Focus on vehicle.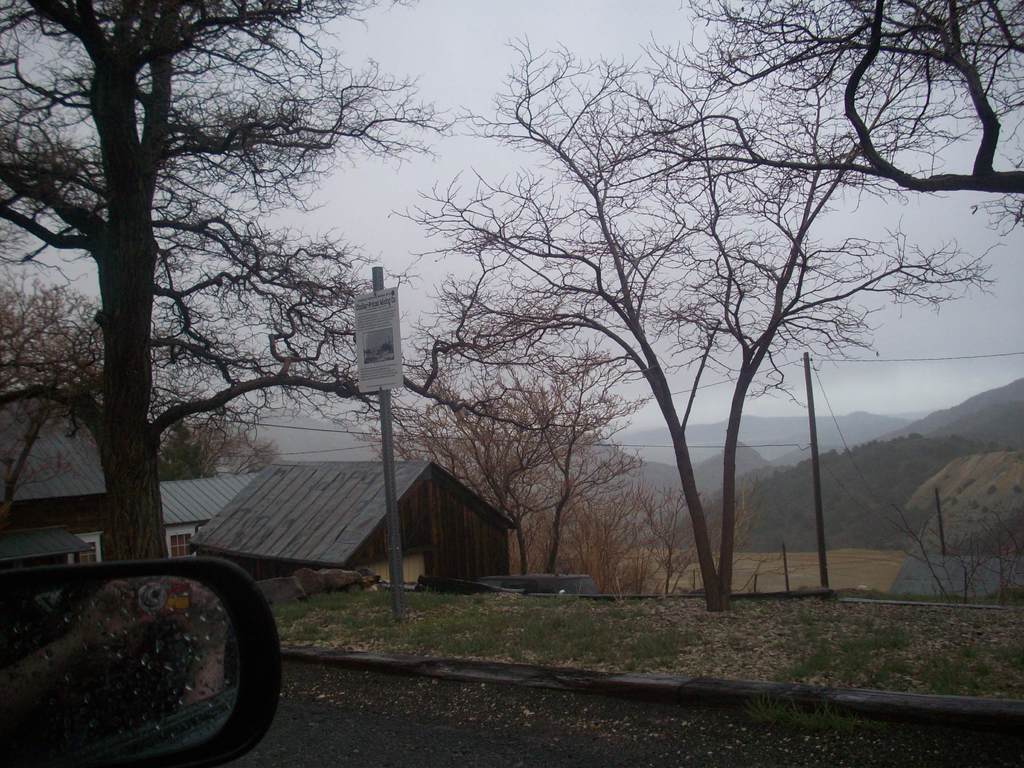
Focused at rect(0, 571, 271, 767).
